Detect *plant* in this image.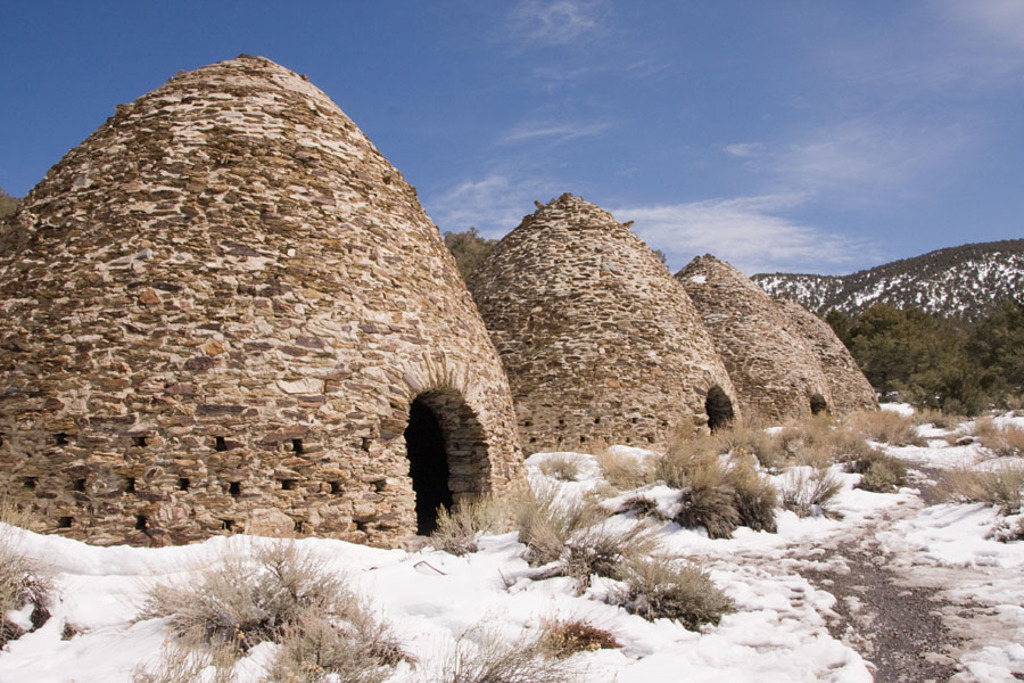
Detection: bbox=[140, 633, 251, 682].
